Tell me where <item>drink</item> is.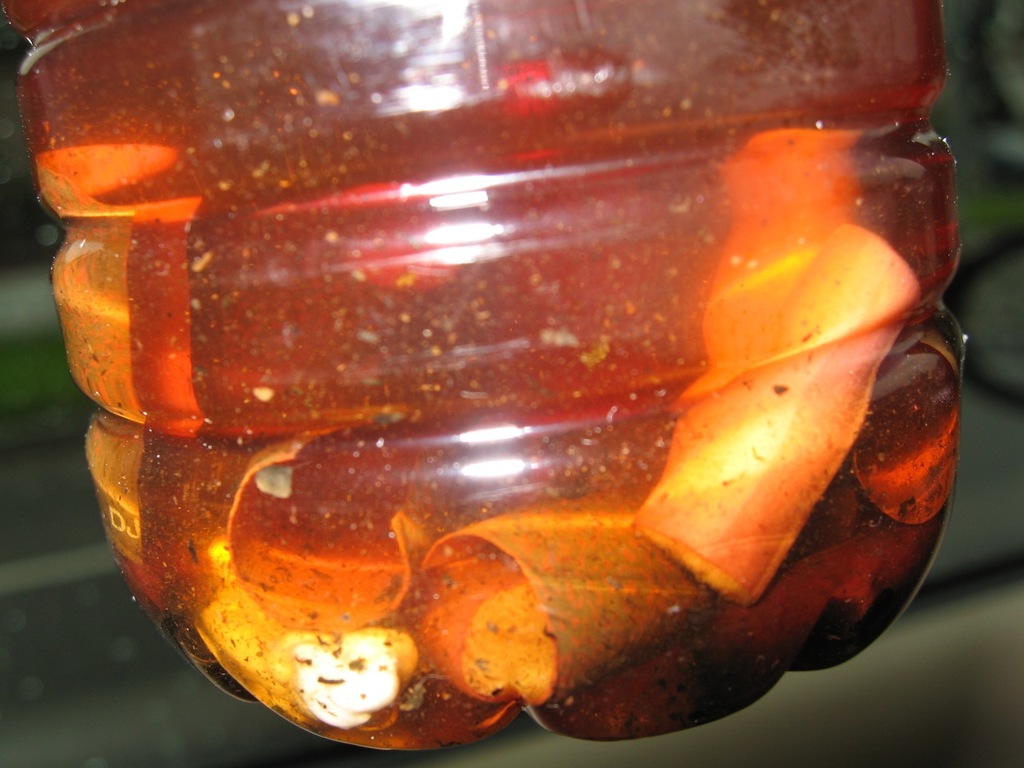
<item>drink</item> is at x1=6 y1=0 x2=965 y2=739.
